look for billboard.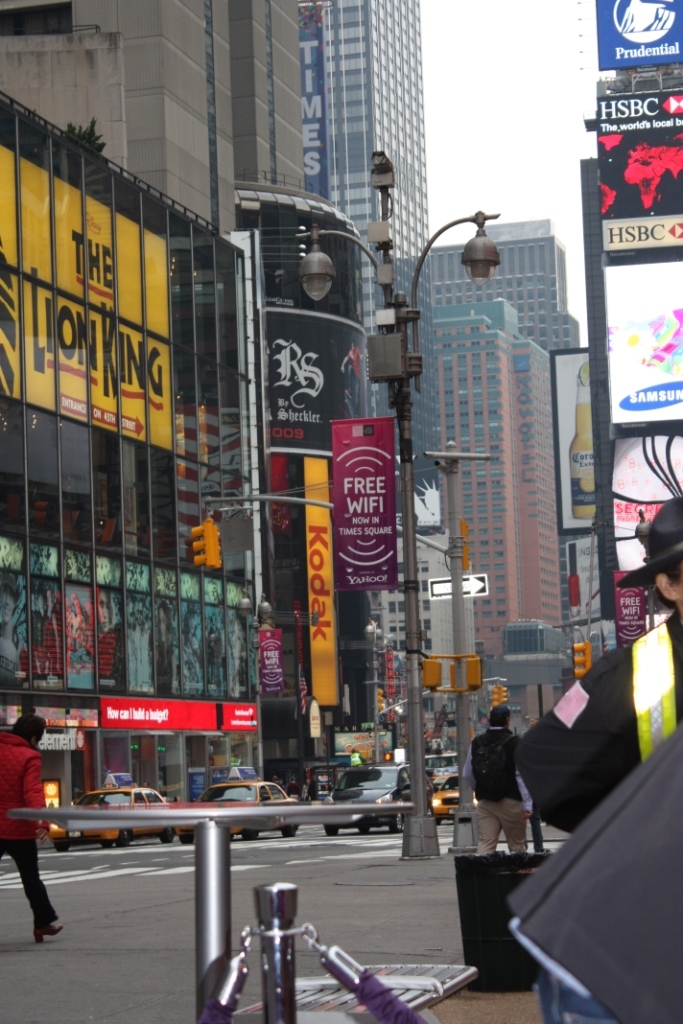
Found: 326, 408, 395, 591.
